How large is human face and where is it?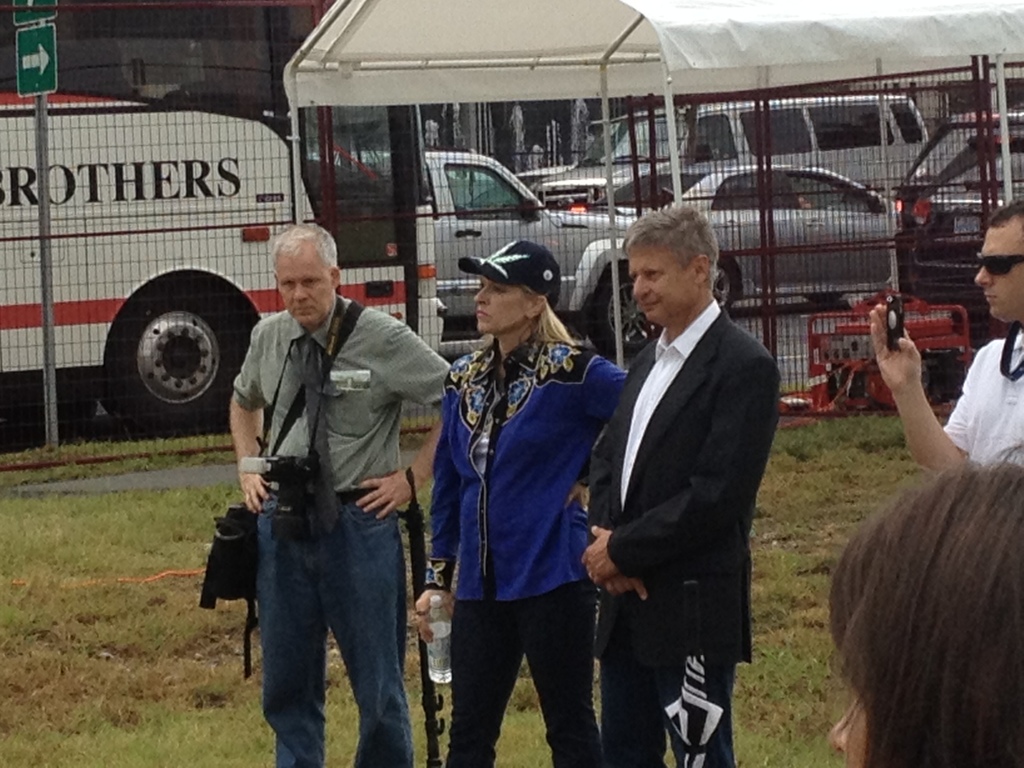
Bounding box: (276,242,334,328).
